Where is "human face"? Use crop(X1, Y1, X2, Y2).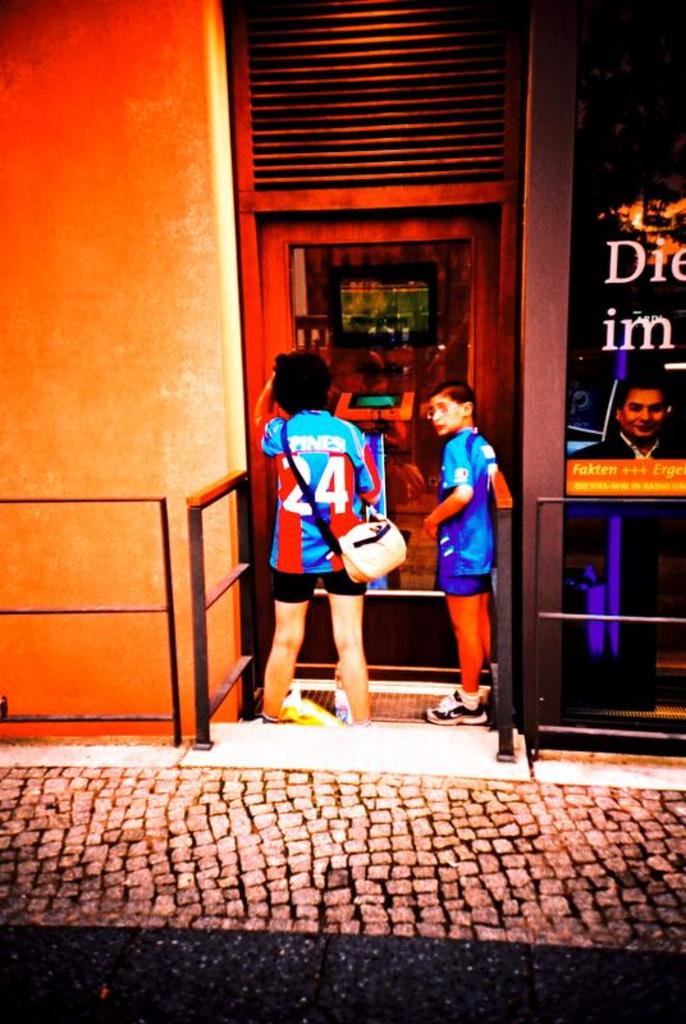
crop(616, 388, 669, 440).
